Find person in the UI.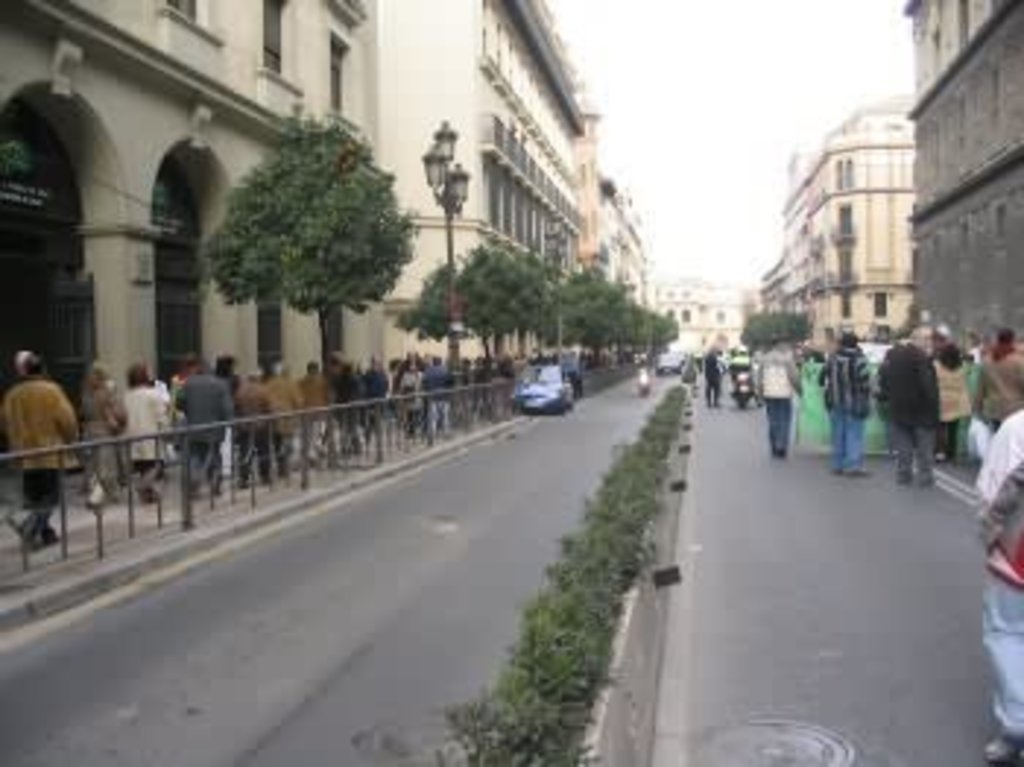
UI element at <region>927, 343, 977, 463</region>.
